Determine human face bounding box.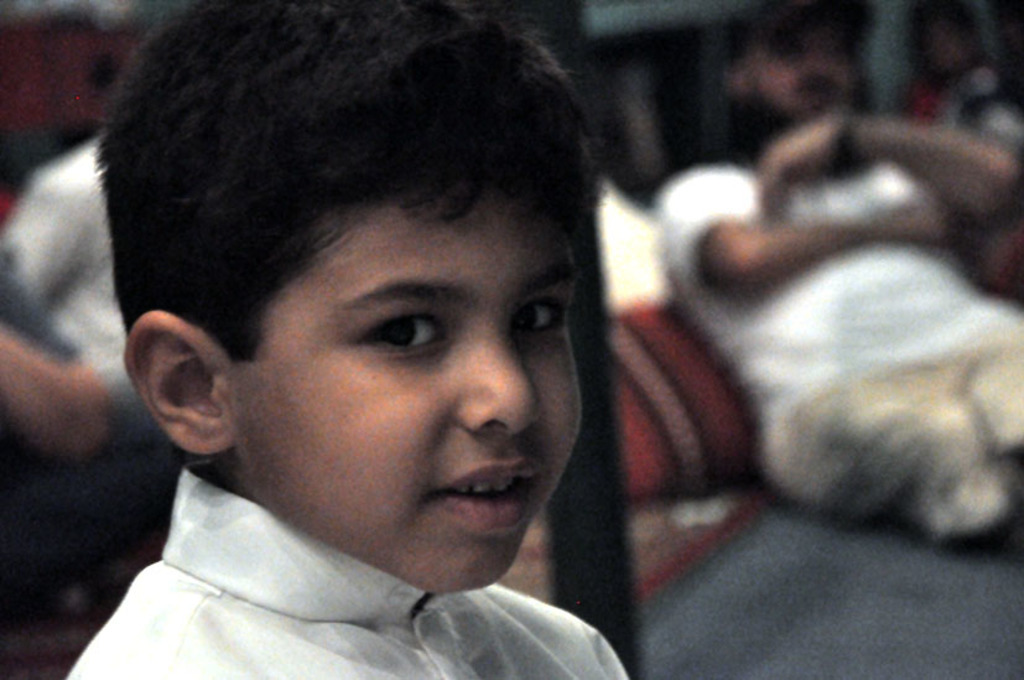
Determined: select_region(233, 172, 582, 595).
